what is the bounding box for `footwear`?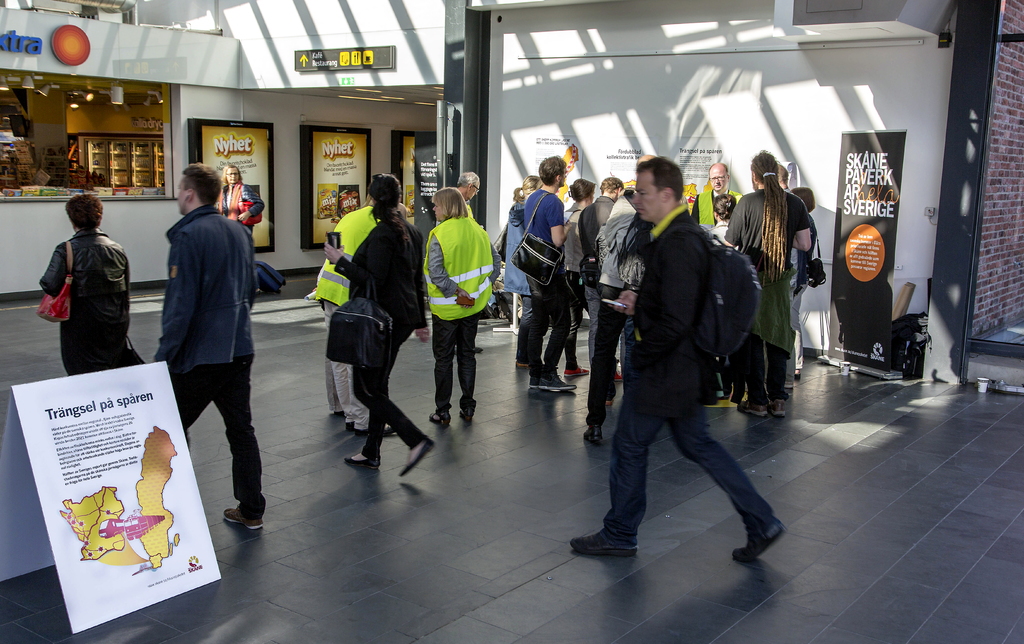
<region>222, 504, 259, 531</region>.
